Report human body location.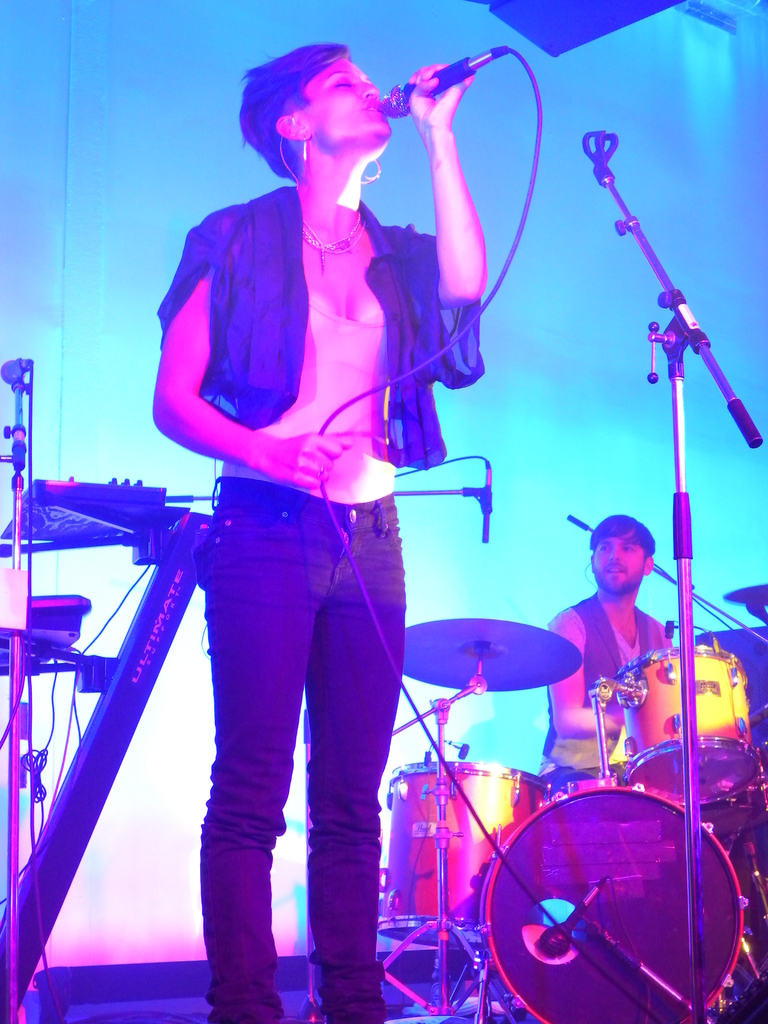
Report: BBox(545, 517, 680, 803).
